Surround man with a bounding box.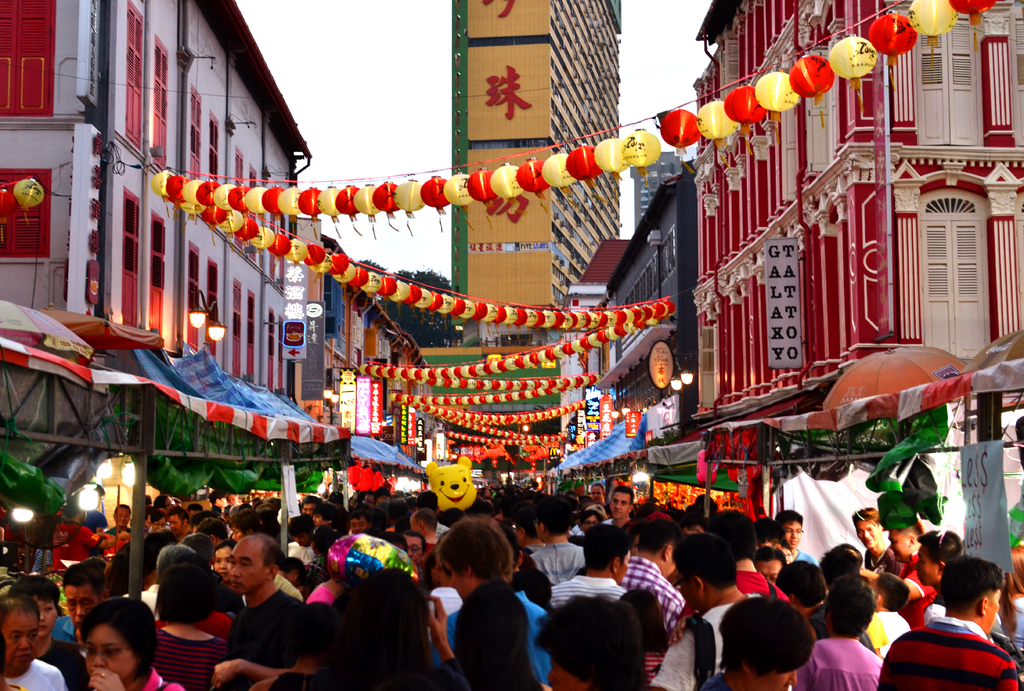
(60, 564, 105, 658).
